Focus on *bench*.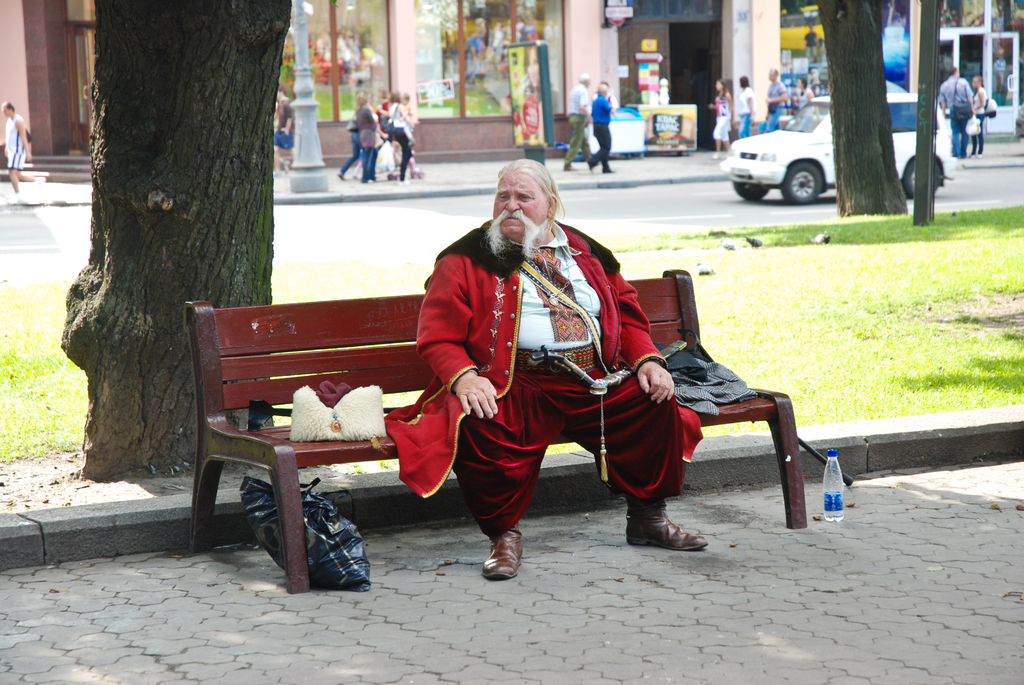
Focused at {"left": 176, "top": 248, "right": 829, "bottom": 608}.
